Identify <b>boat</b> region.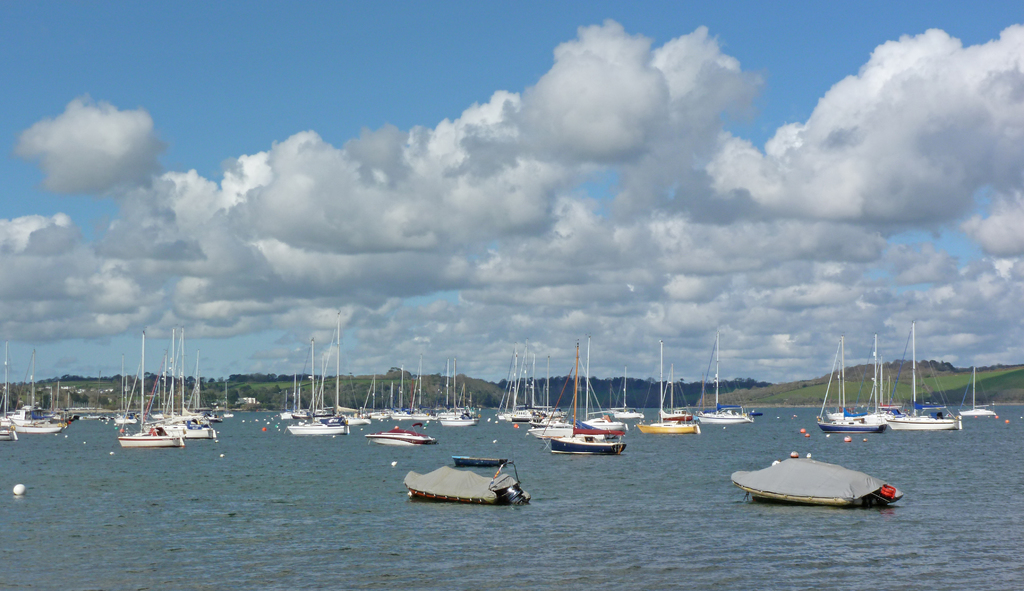
Region: l=118, t=421, r=182, b=447.
